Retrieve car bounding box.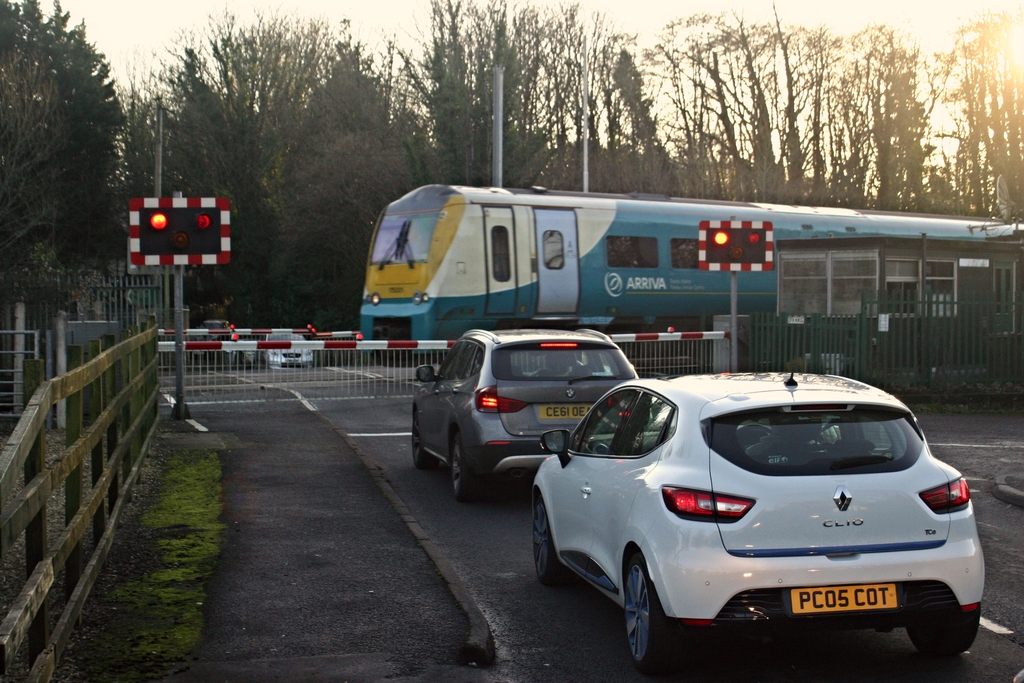
Bounding box: (left=526, top=368, right=986, bottom=667).
